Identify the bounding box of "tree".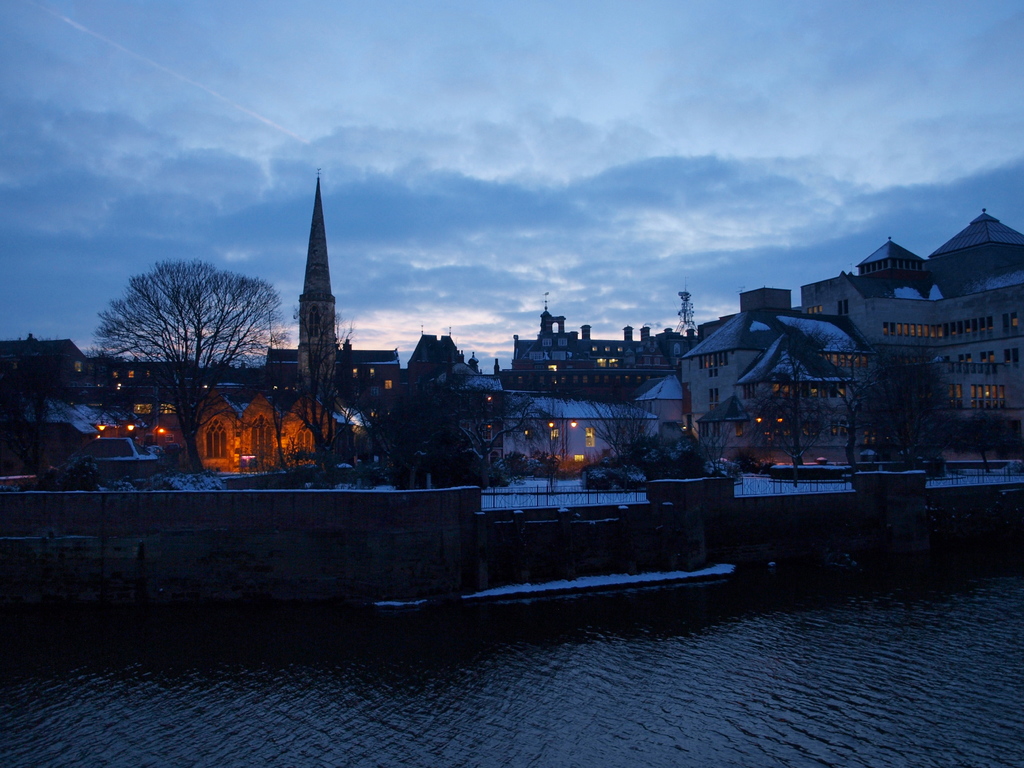
673, 417, 740, 483.
